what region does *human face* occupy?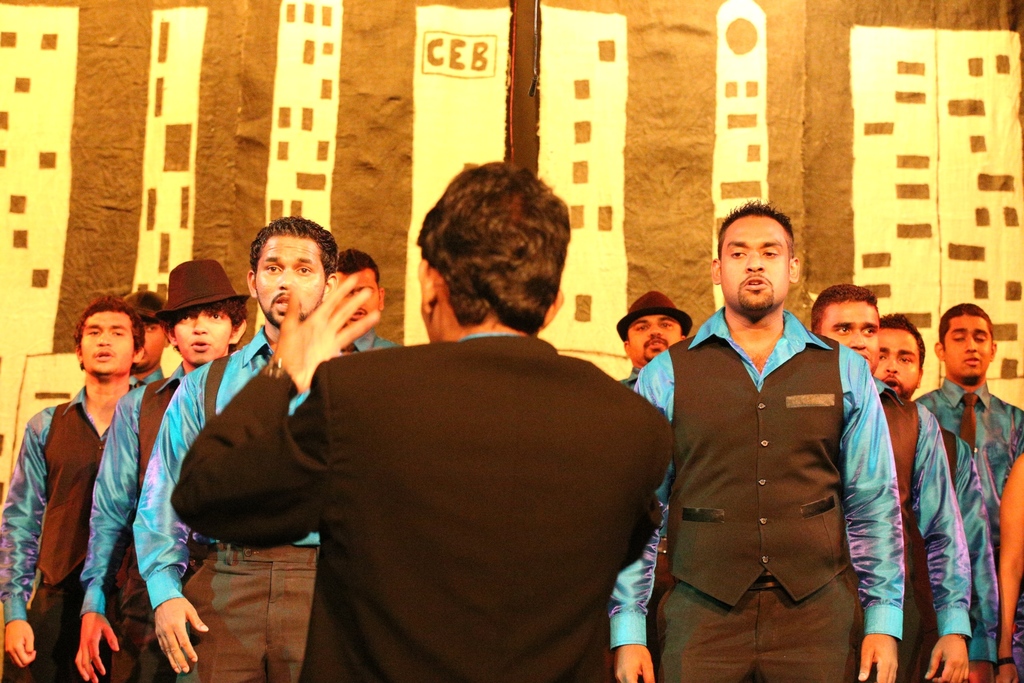
940,311,993,388.
